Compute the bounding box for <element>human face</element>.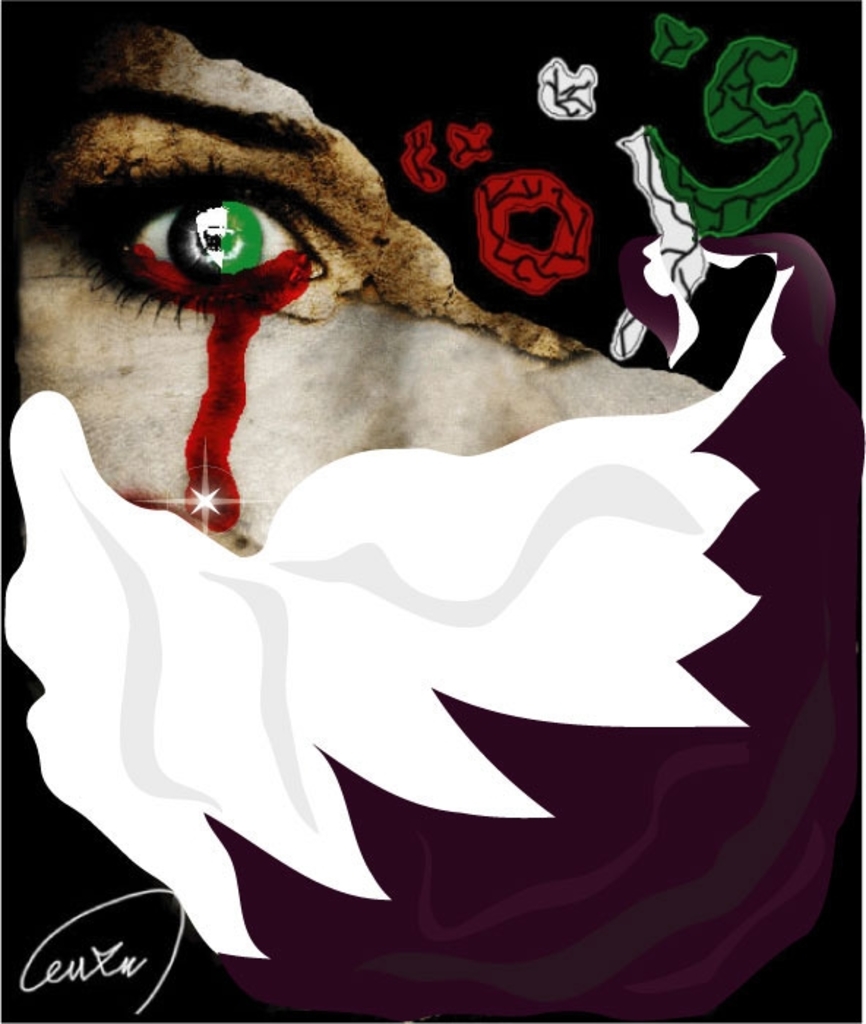
x1=20, y1=23, x2=714, y2=550.
